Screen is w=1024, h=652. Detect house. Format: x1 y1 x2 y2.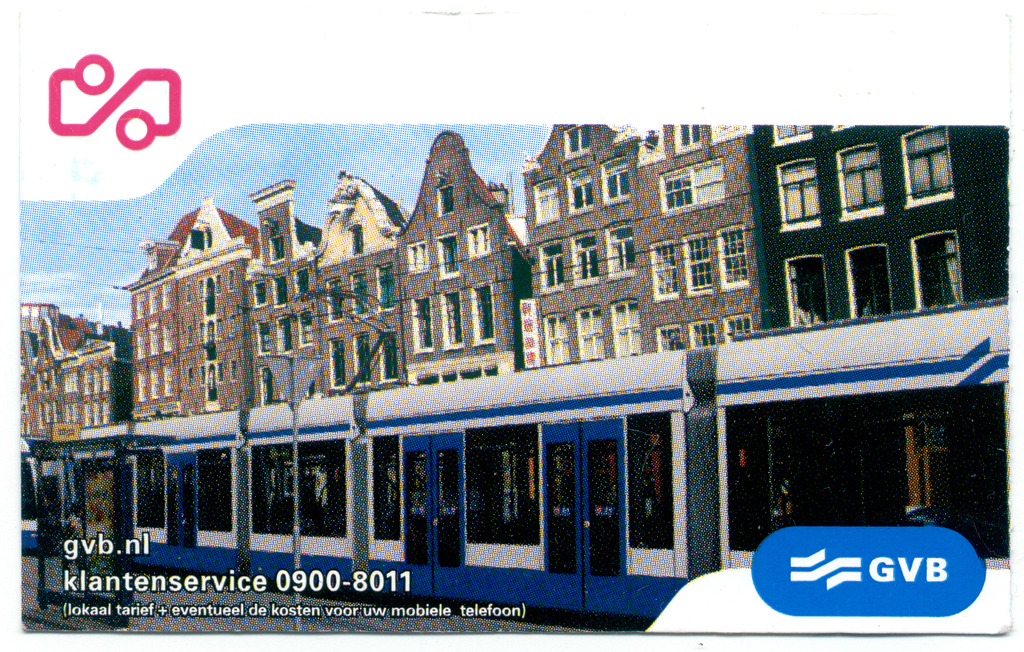
636 121 767 359.
